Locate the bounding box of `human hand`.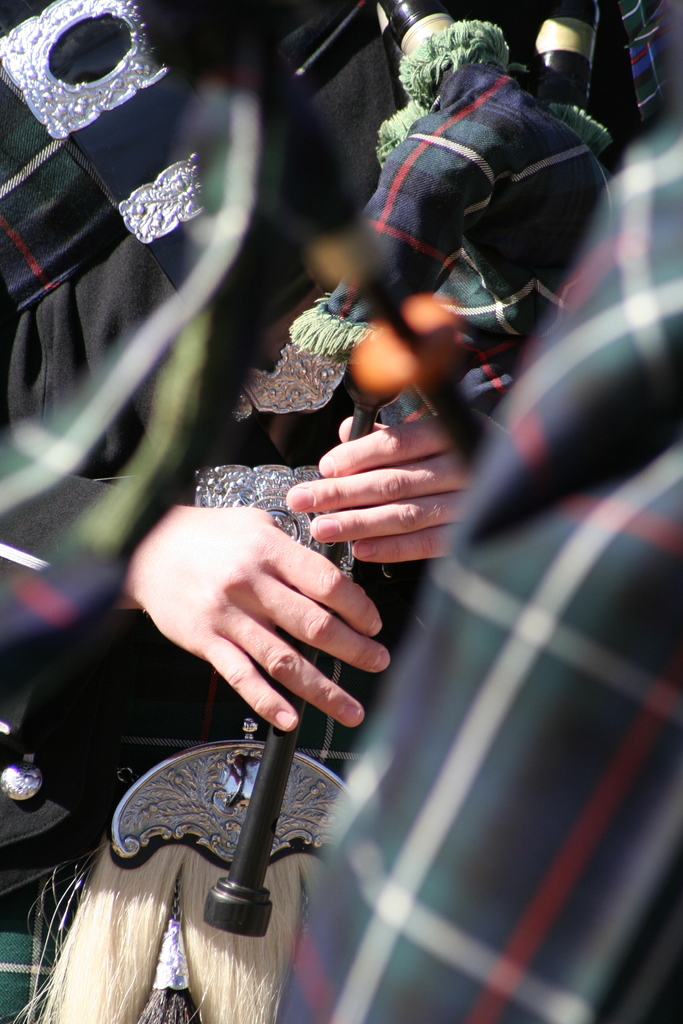
Bounding box: (left=124, top=507, right=391, bottom=734).
